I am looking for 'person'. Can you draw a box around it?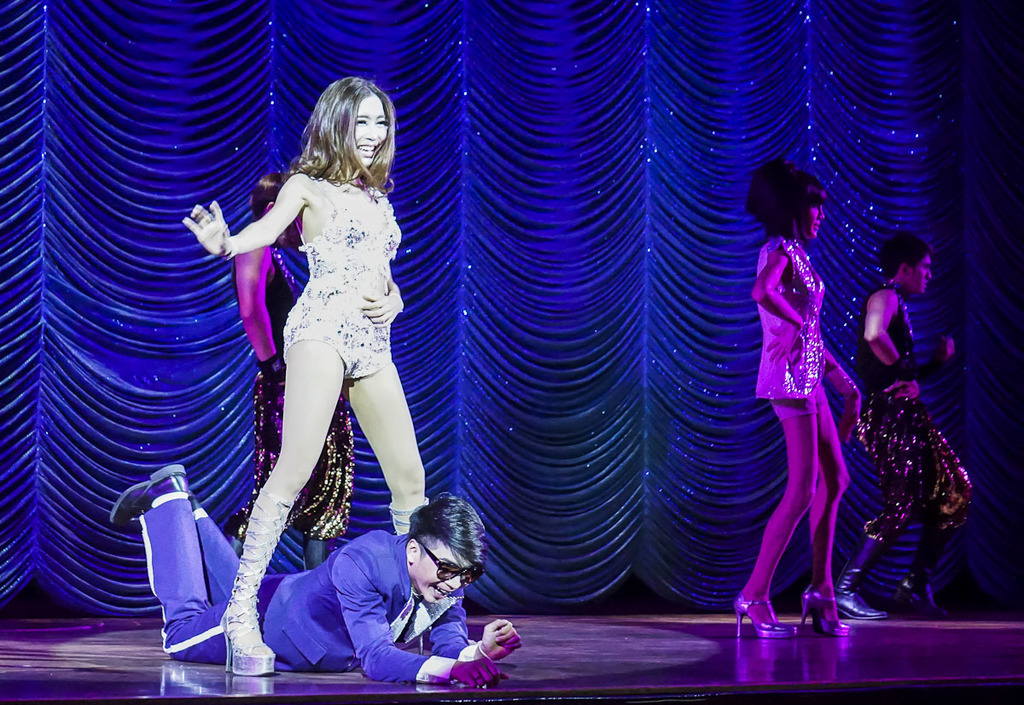
Sure, the bounding box is <box>831,234,975,616</box>.
